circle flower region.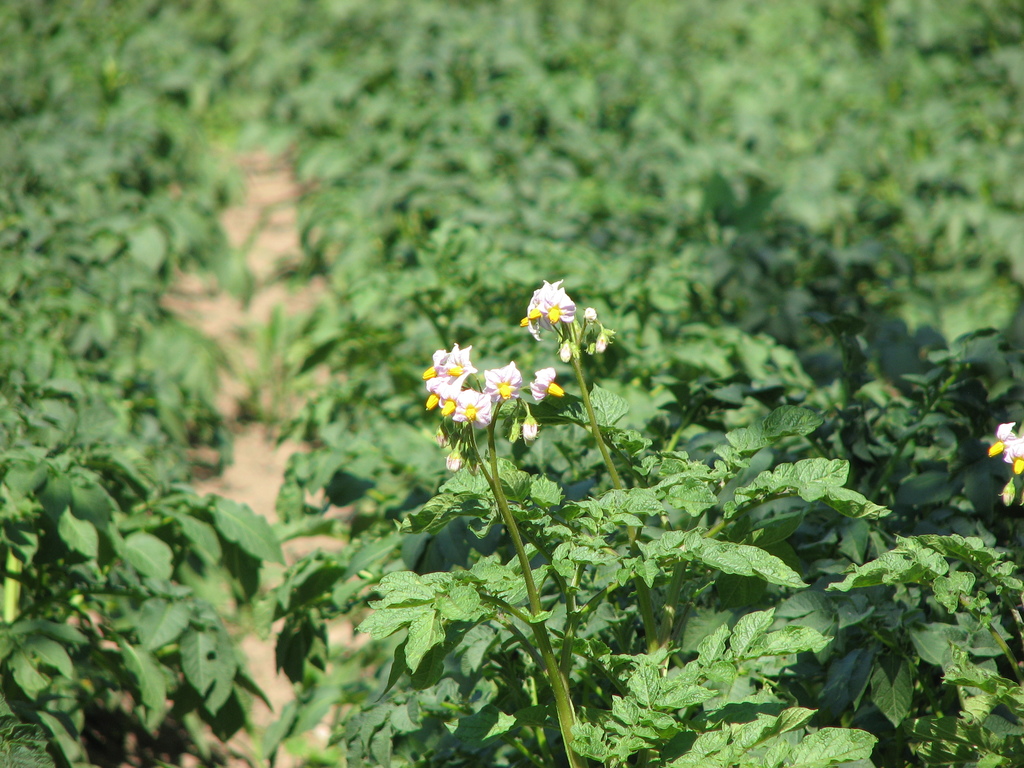
Region: {"left": 1008, "top": 438, "right": 1023, "bottom": 471}.
